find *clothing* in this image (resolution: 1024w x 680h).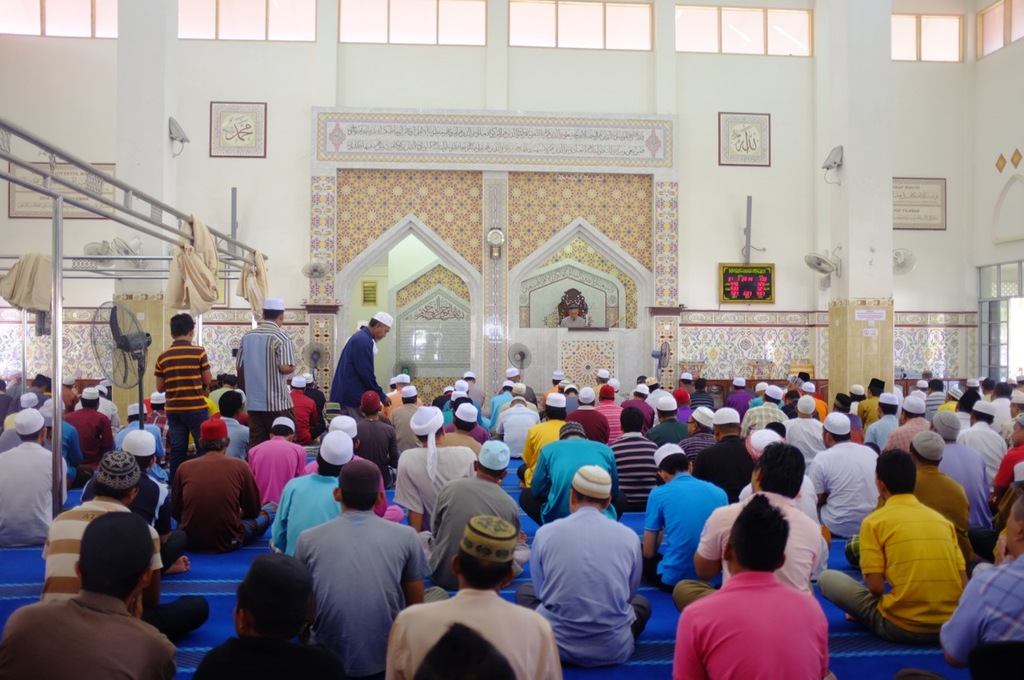
l=238, t=321, r=297, b=444.
